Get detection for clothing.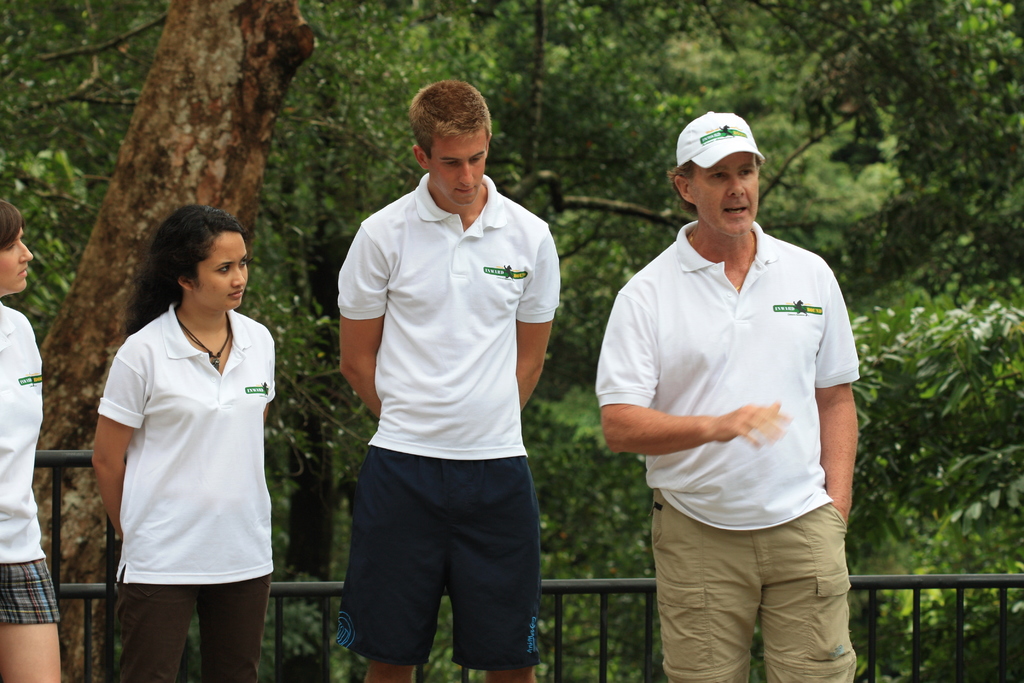
Detection: box=[594, 219, 862, 682].
